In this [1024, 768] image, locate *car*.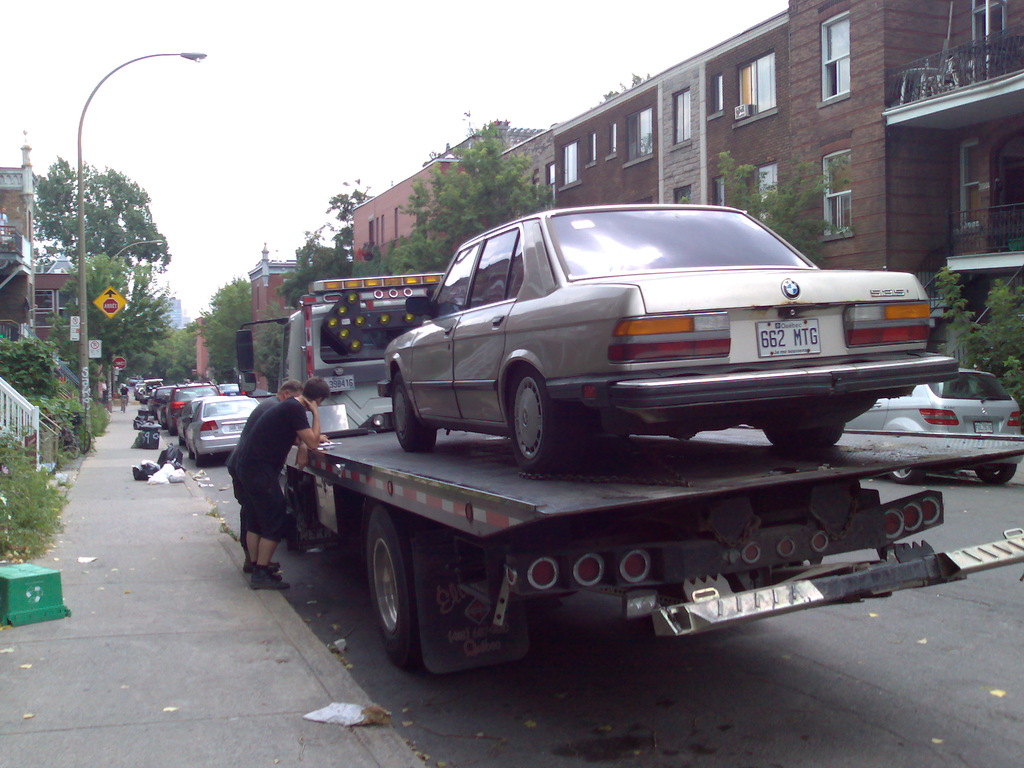
Bounding box: (x1=840, y1=371, x2=1020, y2=483).
